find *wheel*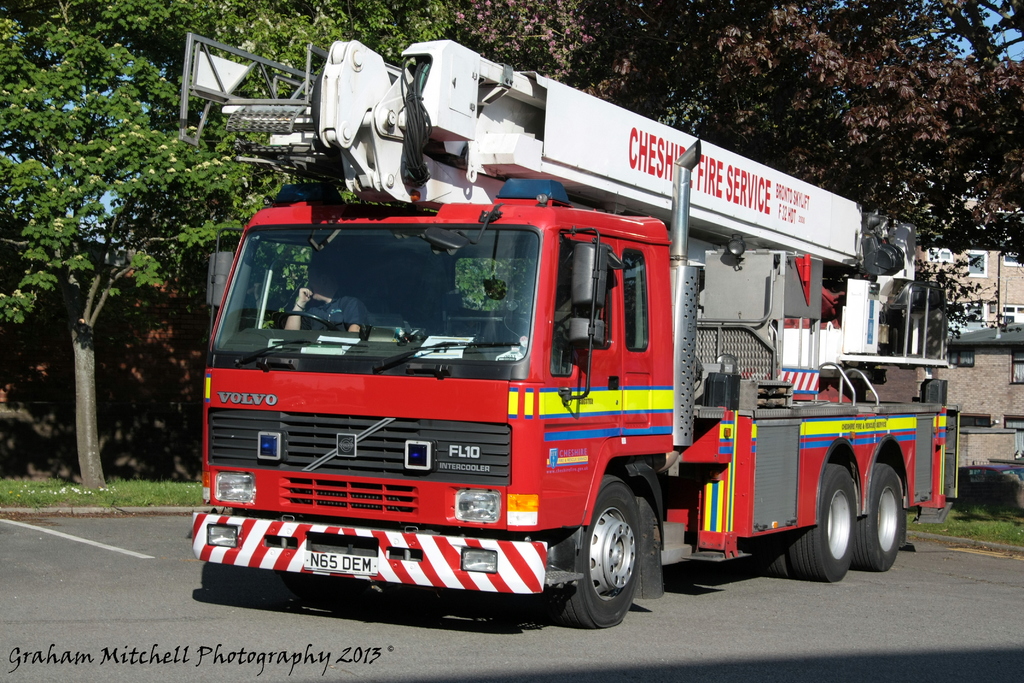
758,463,857,583
